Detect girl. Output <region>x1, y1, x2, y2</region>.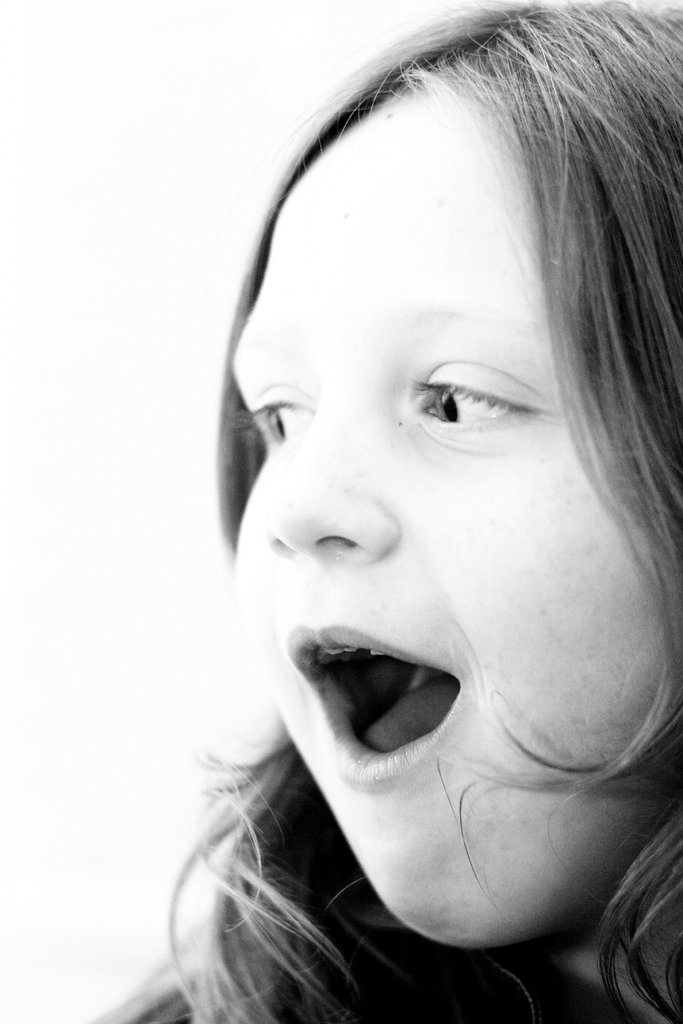
<region>86, 3, 677, 1023</region>.
